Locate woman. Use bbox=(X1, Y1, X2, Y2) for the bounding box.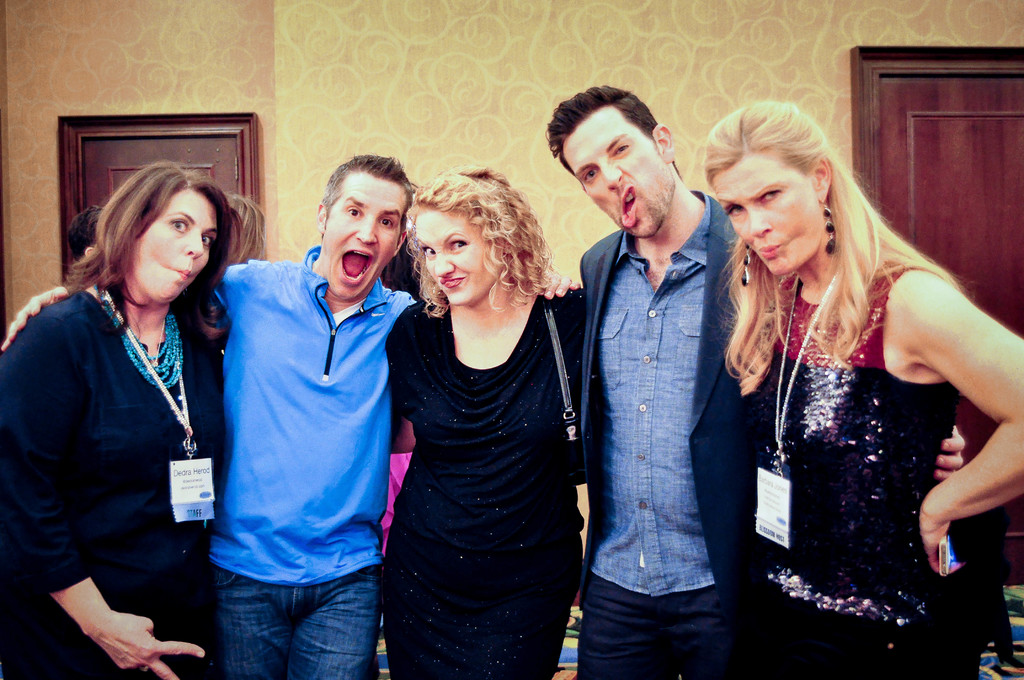
bbox=(690, 101, 1023, 679).
